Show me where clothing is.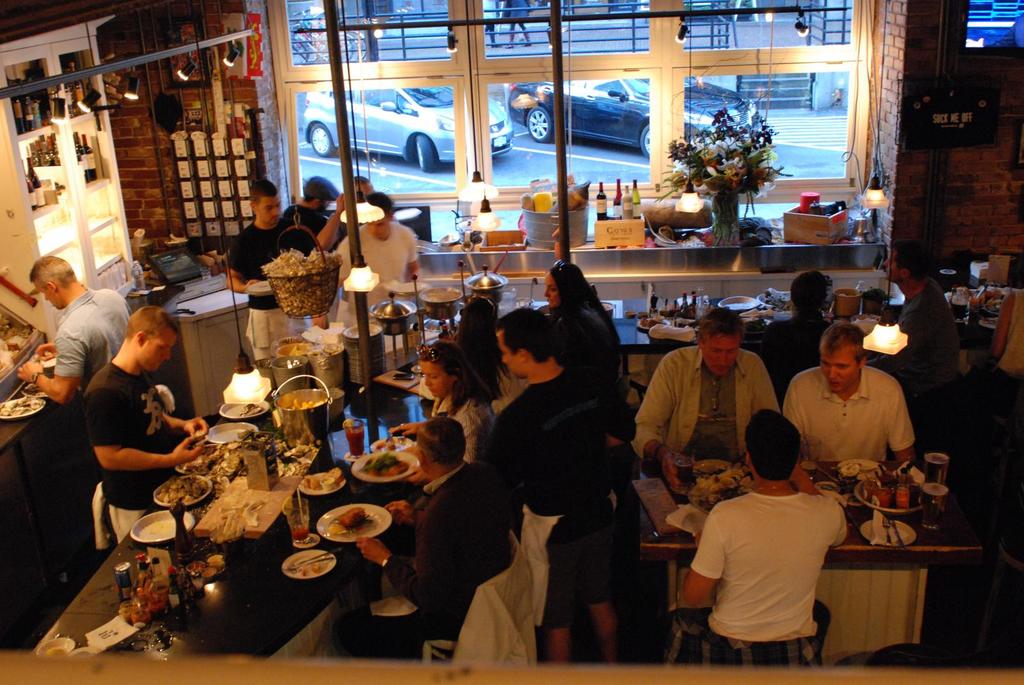
clothing is at box=[83, 368, 164, 513].
